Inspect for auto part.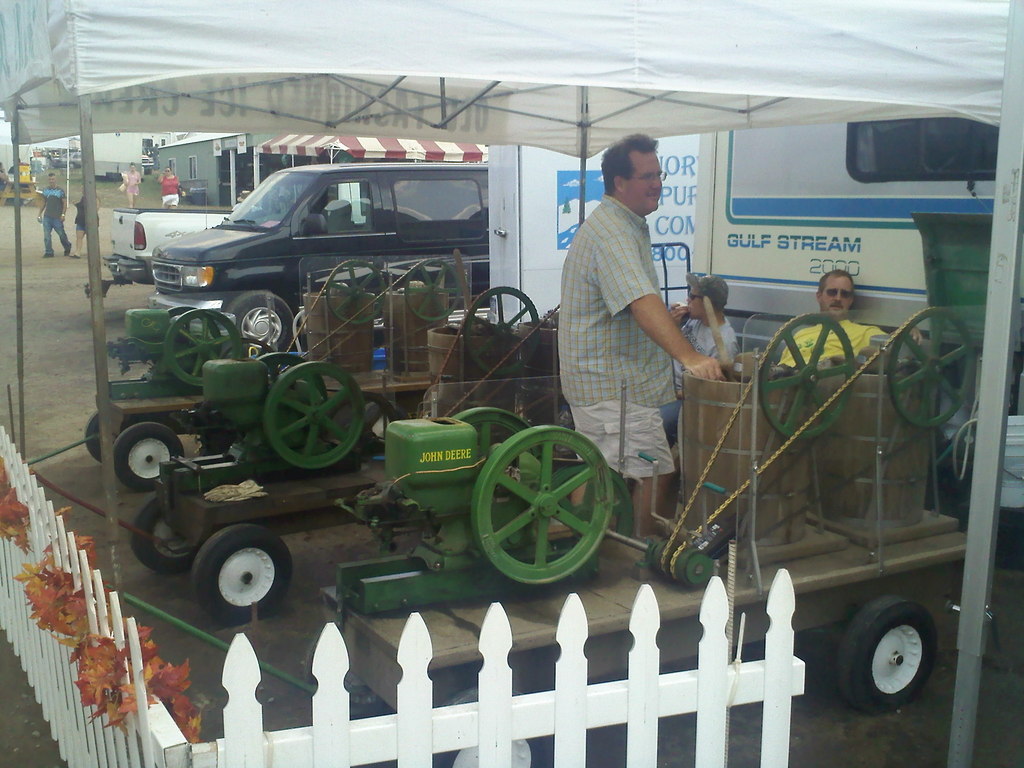
Inspection: bbox(193, 528, 293, 623).
